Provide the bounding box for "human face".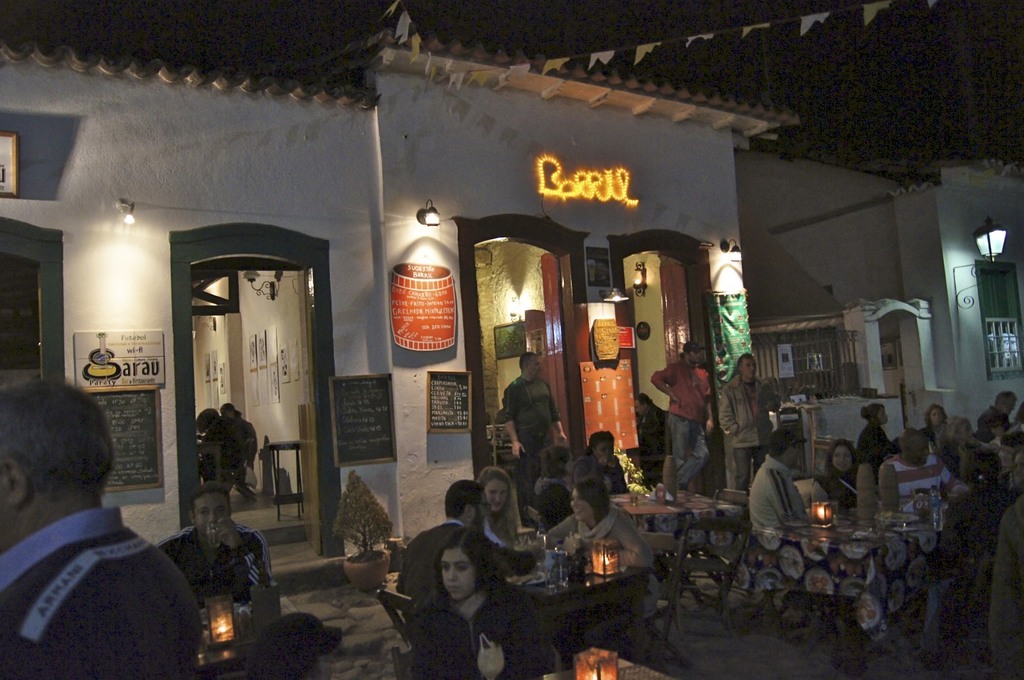
left=441, top=544, right=474, bottom=602.
